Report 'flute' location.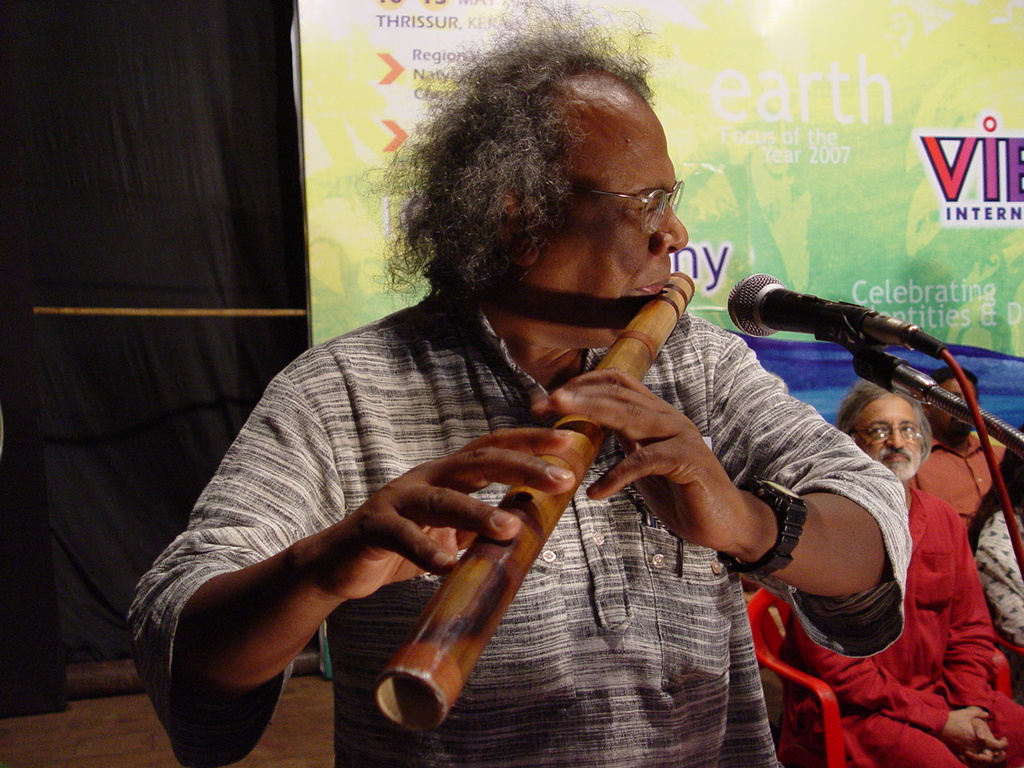
Report: region(376, 267, 694, 731).
